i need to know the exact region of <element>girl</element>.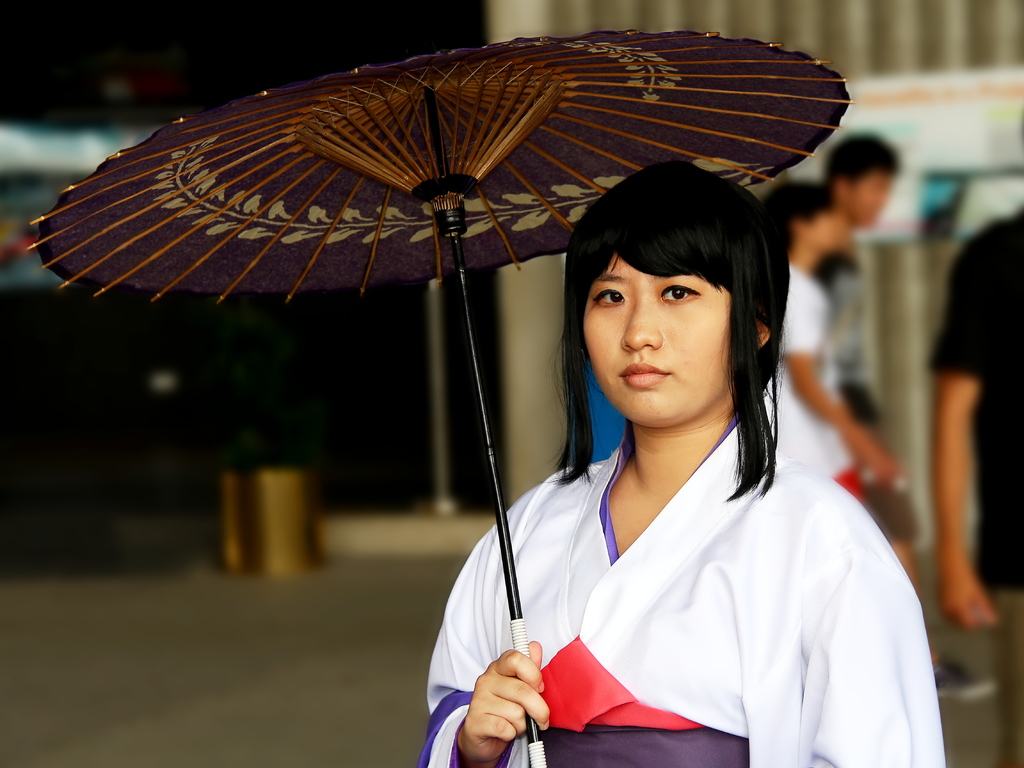
Region: <region>416, 159, 945, 767</region>.
